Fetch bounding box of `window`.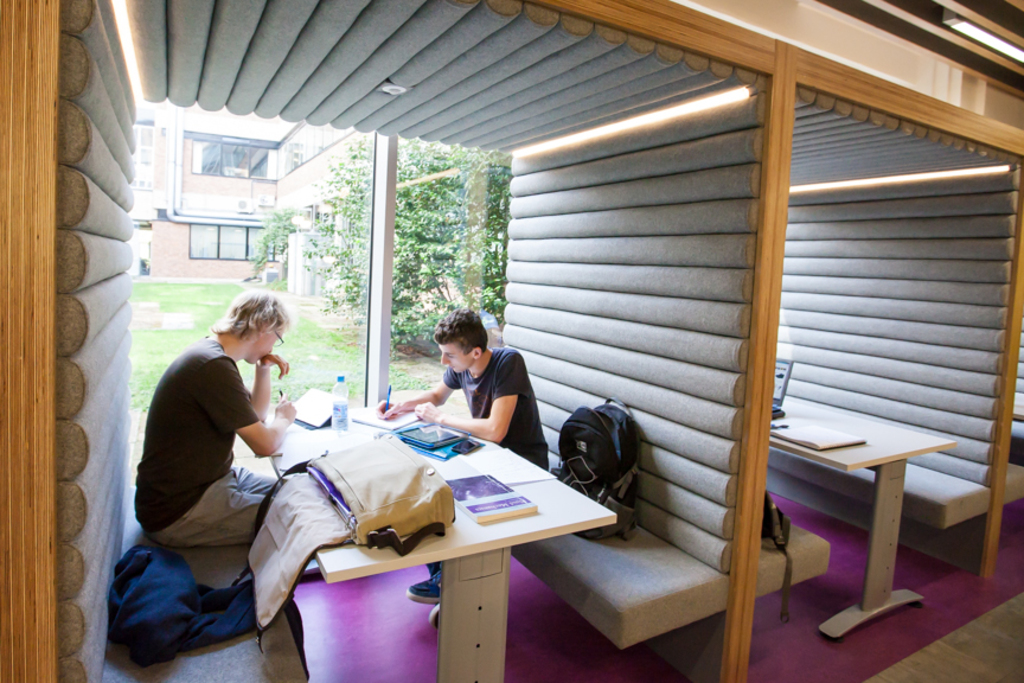
Bbox: rect(188, 219, 277, 261).
